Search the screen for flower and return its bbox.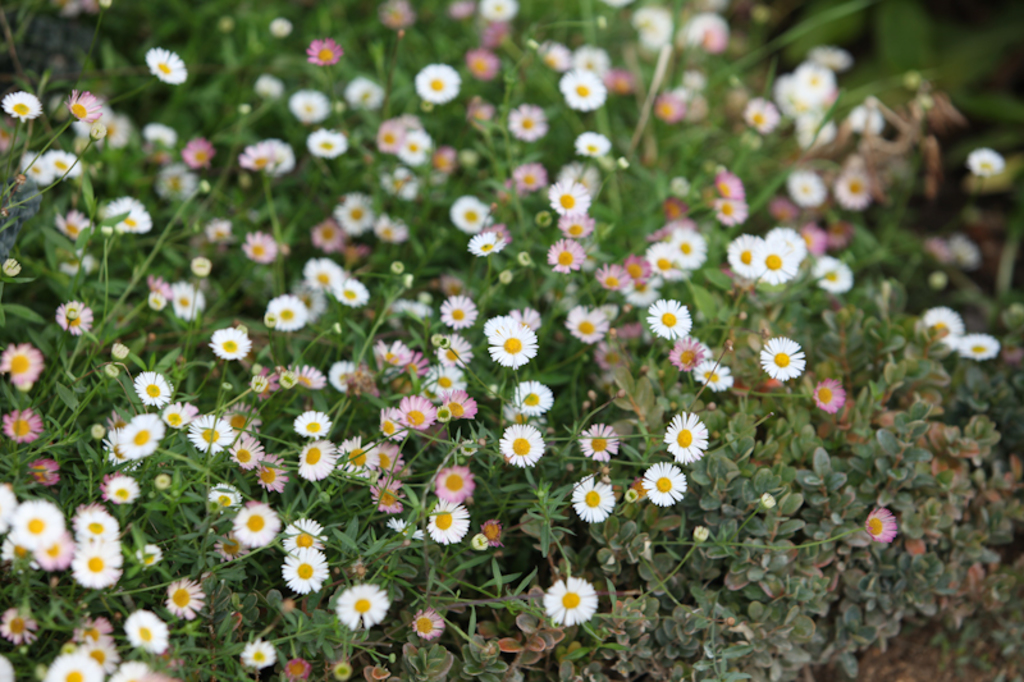
Found: {"x1": 466, "y1": 228, "x2": 509, "y2": 256}.
